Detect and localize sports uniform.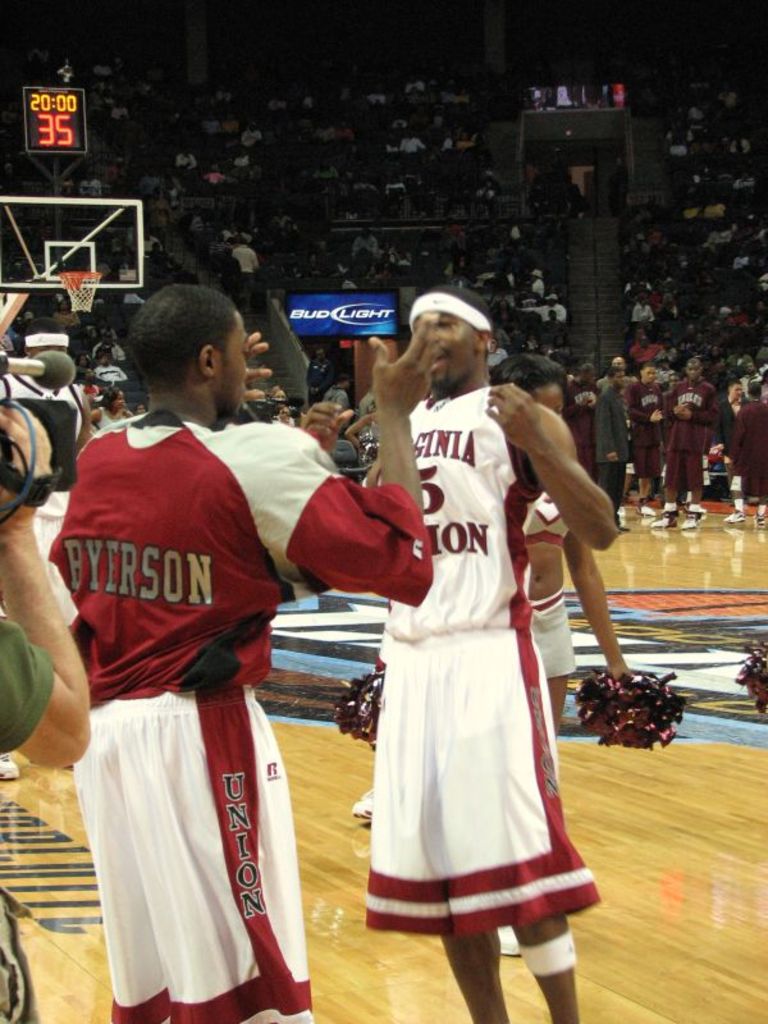
Localized at left=620, top=375, right=668, bottom=488.
